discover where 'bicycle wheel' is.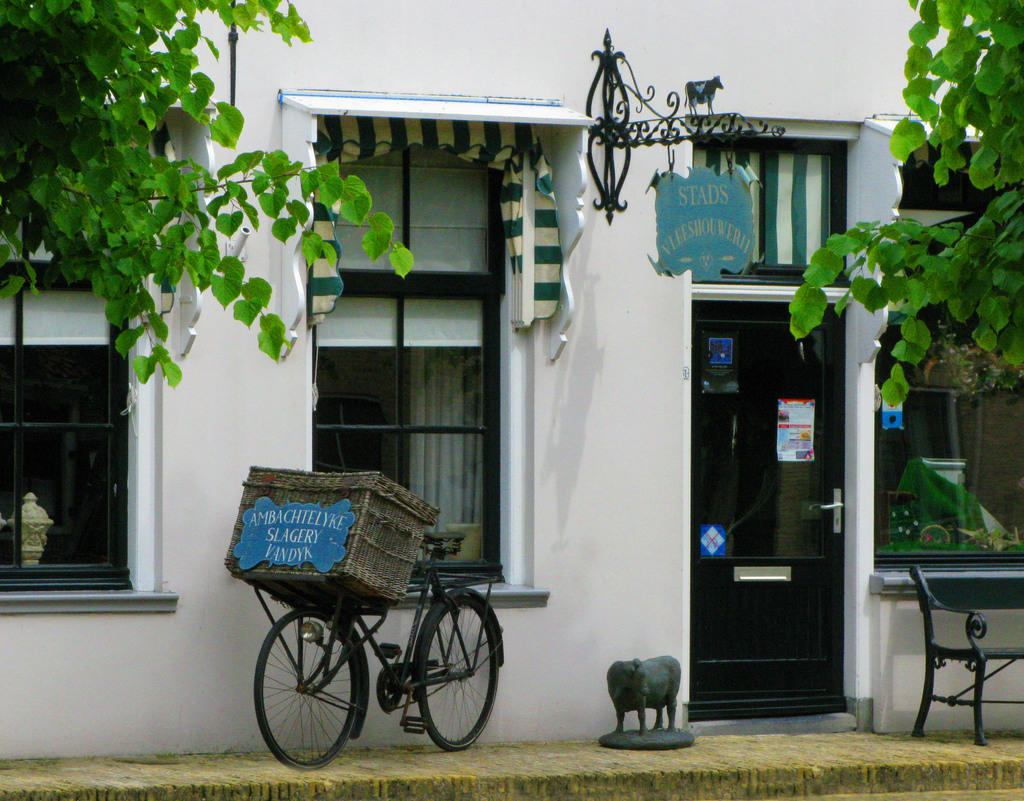
Discovered at rect(249, 620, 362, 773).
